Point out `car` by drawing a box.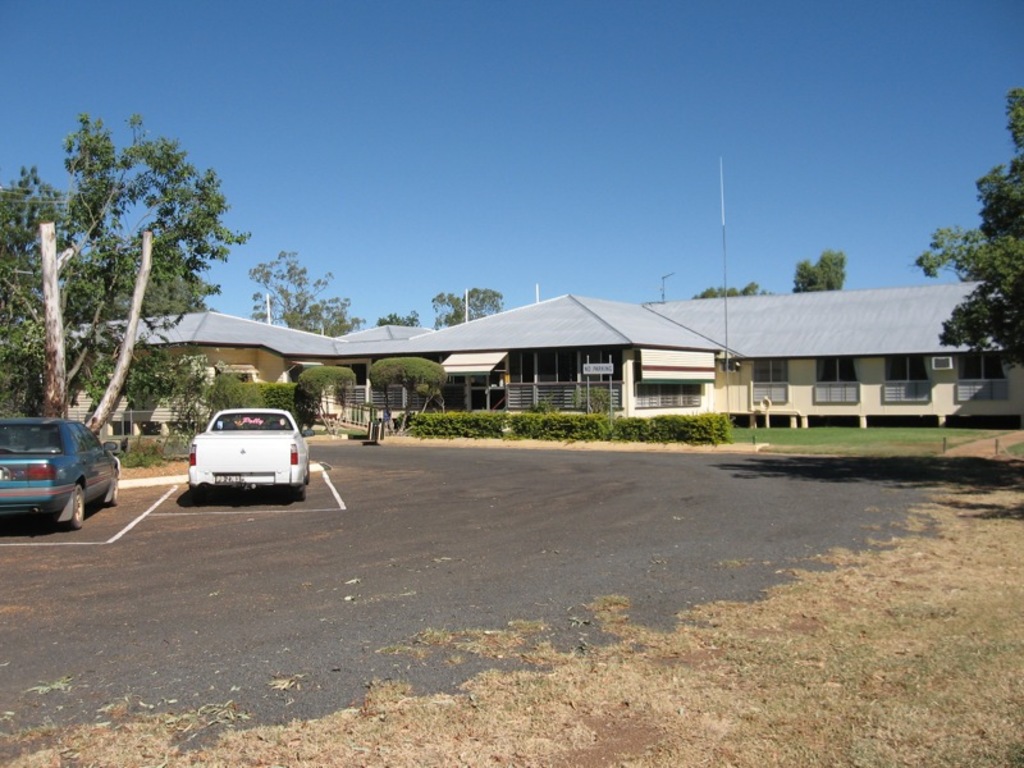
box(0, 419, 125, 526).
